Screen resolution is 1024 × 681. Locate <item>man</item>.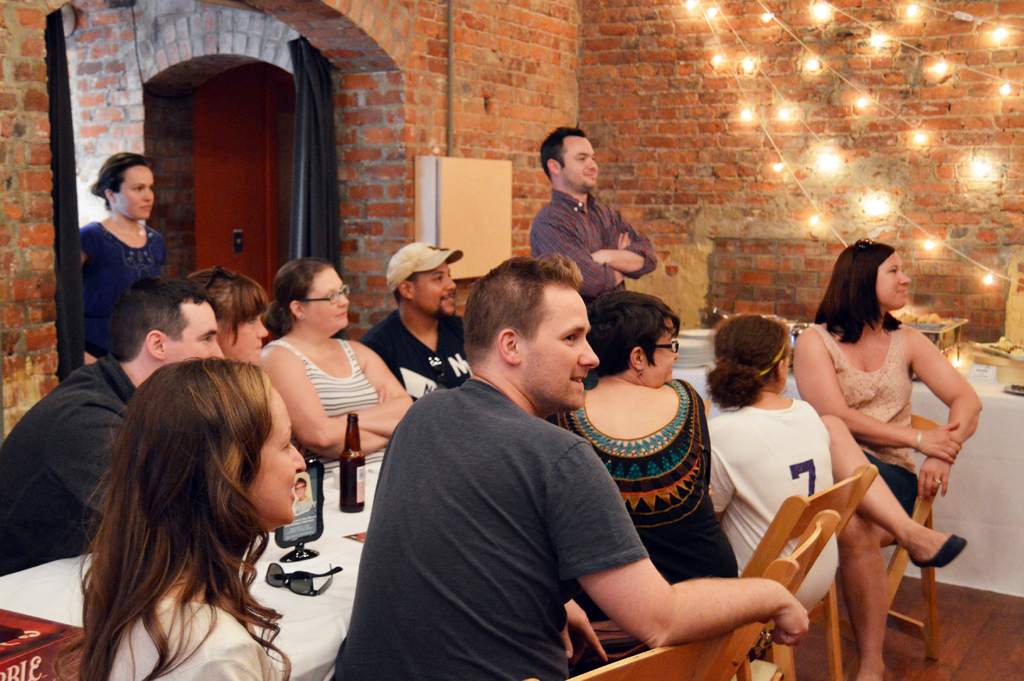
bbox=[358, 240, 474, 409].
